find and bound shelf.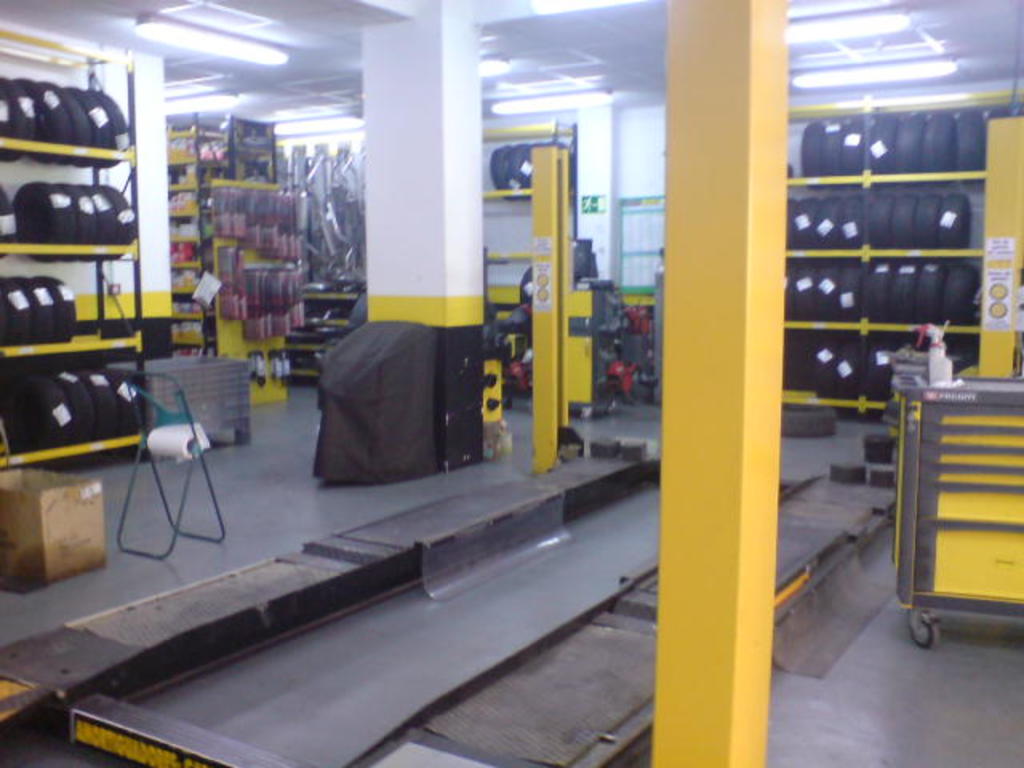
Bound: Rect(864, 96, 1013, 179).
